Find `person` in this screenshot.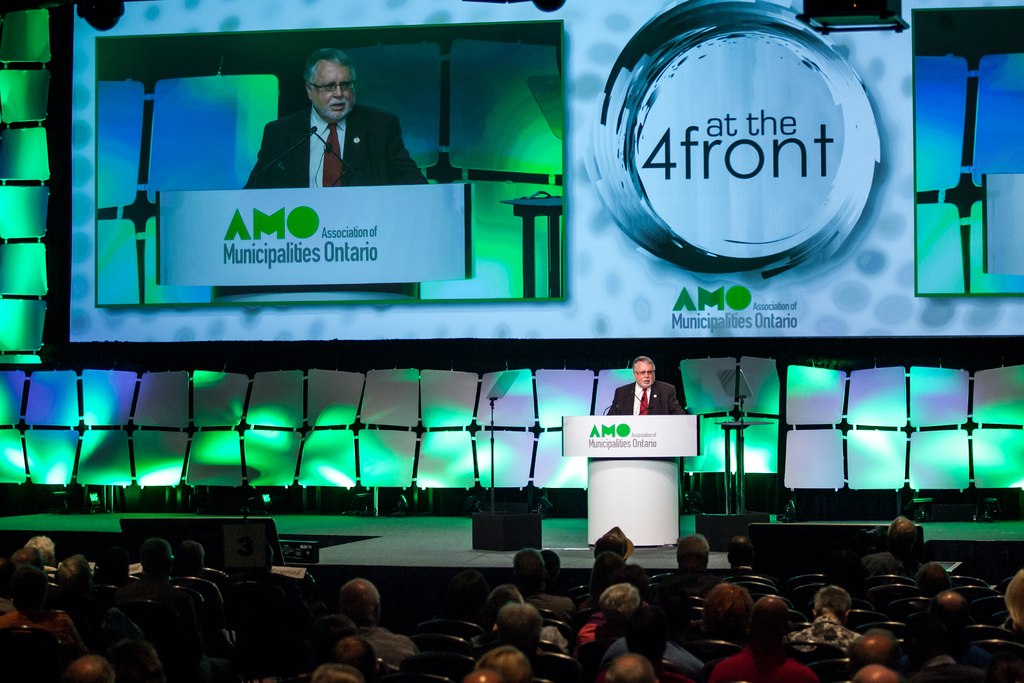
The bounding box for `person` is l=0, t=561, r=79, b=641.
